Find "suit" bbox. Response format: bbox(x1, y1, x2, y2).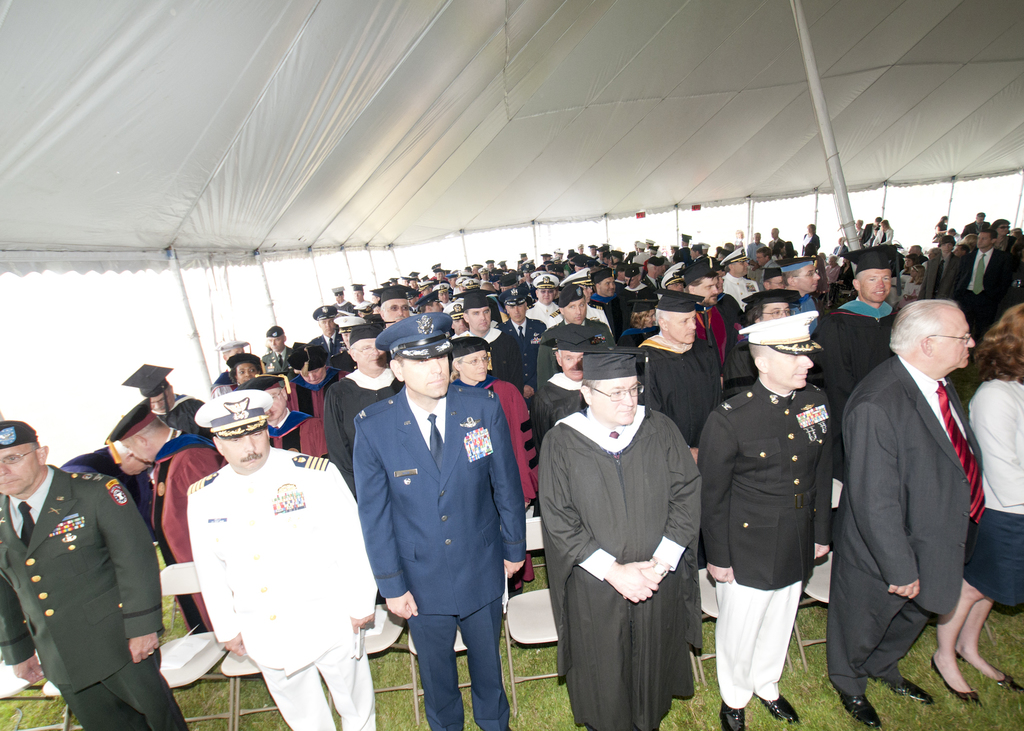
bbox(356, 332, 531, 722).
